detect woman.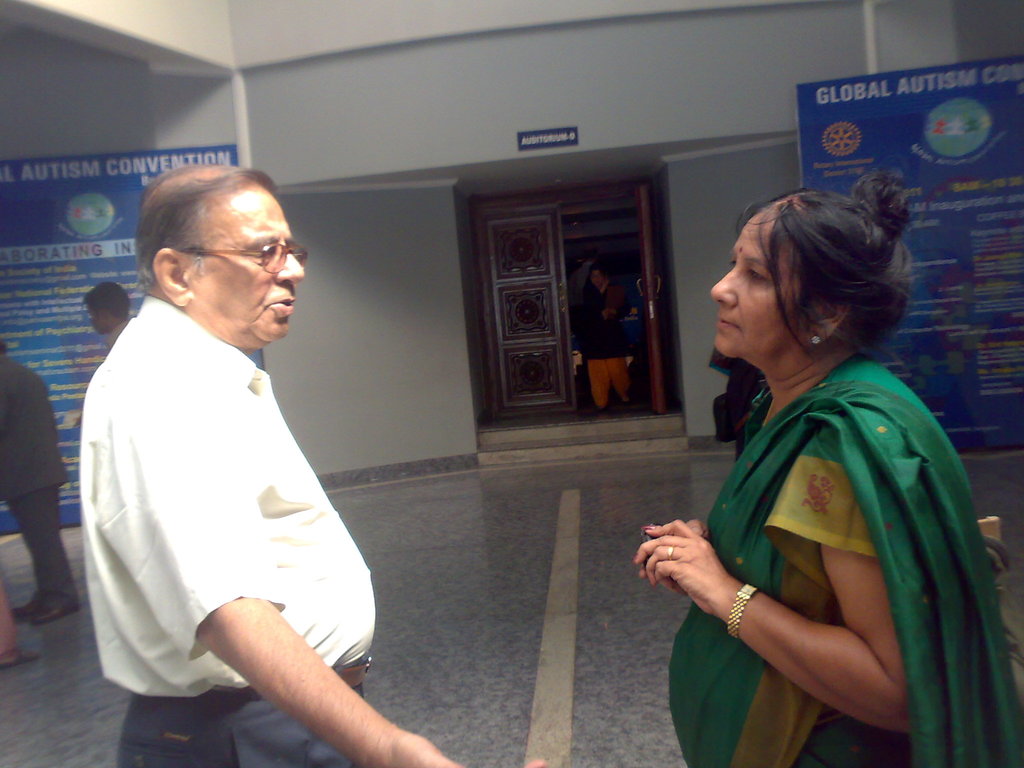
Detected at x1=637 y1=159 x2=995 y2=765.
